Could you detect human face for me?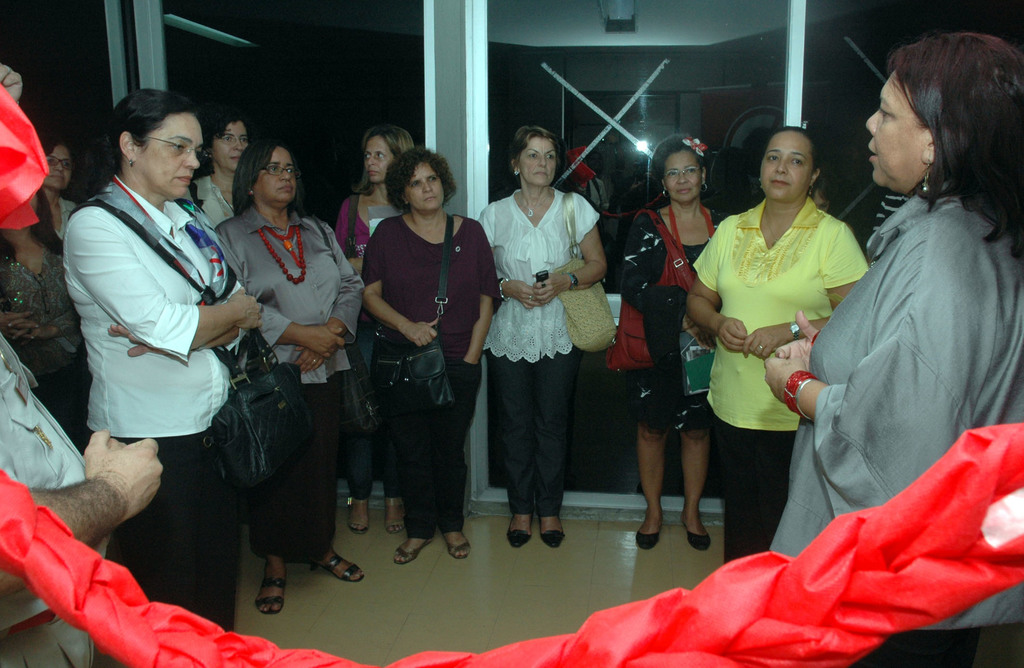
Detection result: <box>762,129,812,202</box>.
